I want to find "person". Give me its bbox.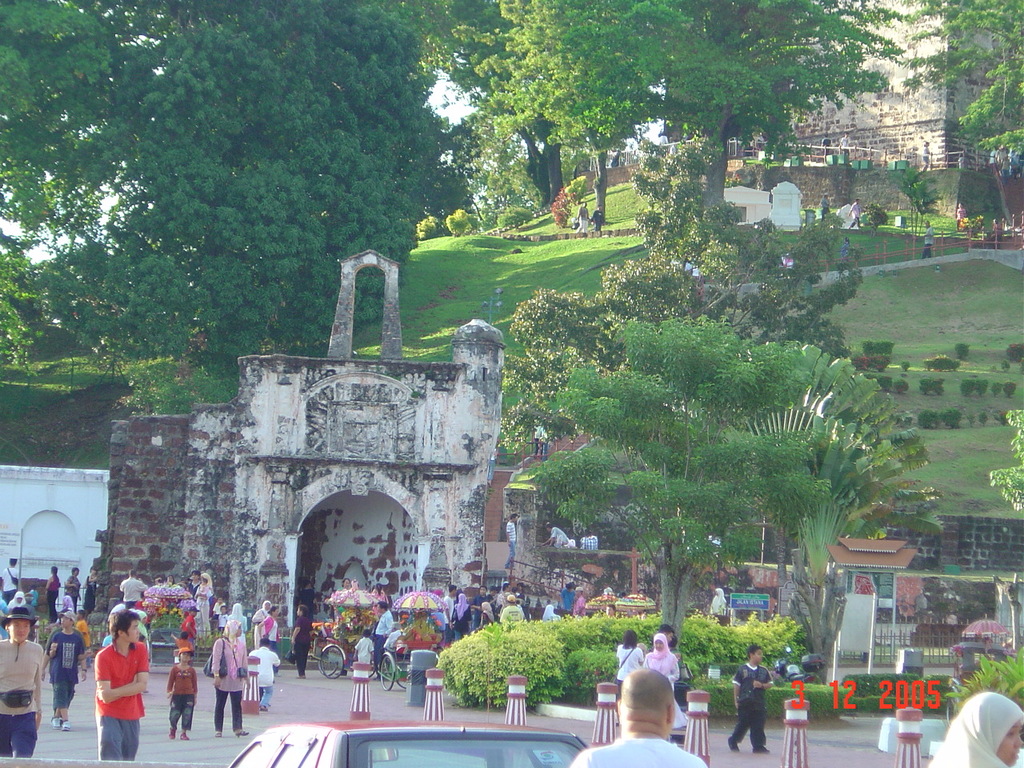
<box>62,566,82,604</box>.
